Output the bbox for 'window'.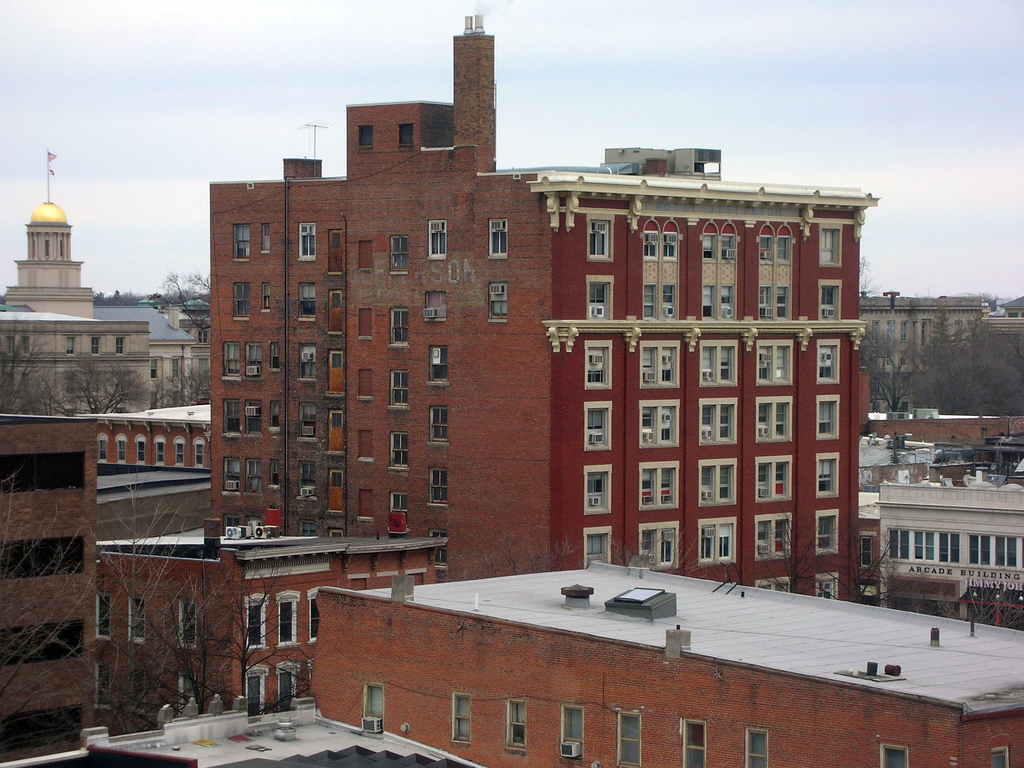
[645, 285, 676, 321].
